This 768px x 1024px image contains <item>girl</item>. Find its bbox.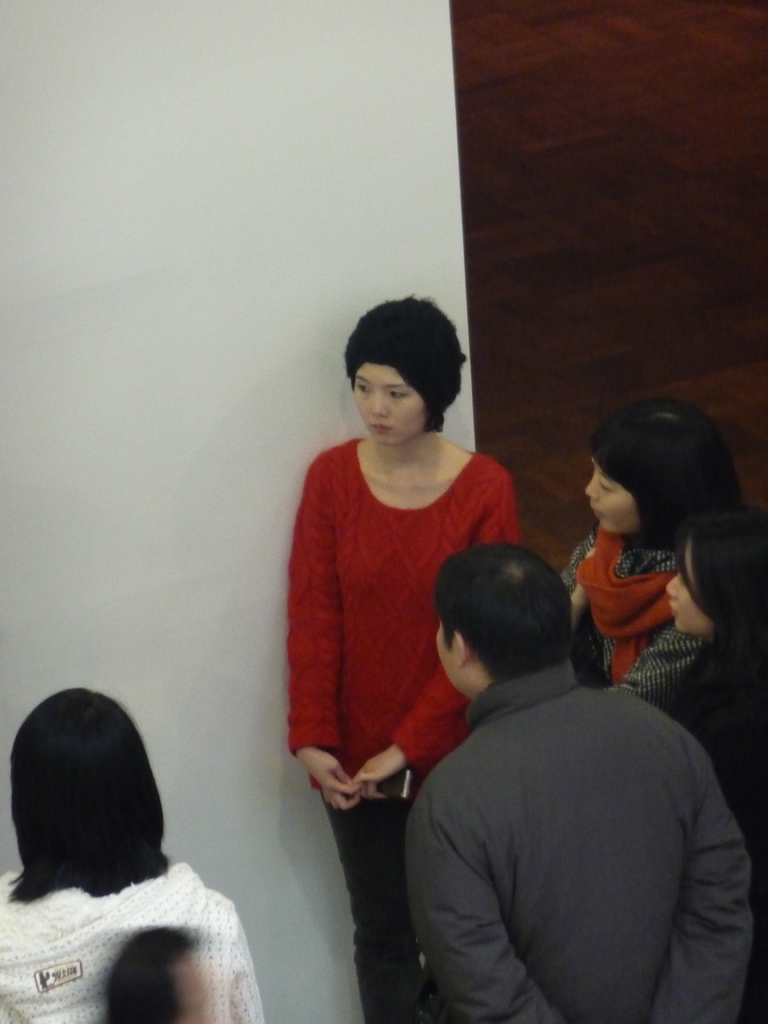
bbox=(554, 400, 729, 698).
